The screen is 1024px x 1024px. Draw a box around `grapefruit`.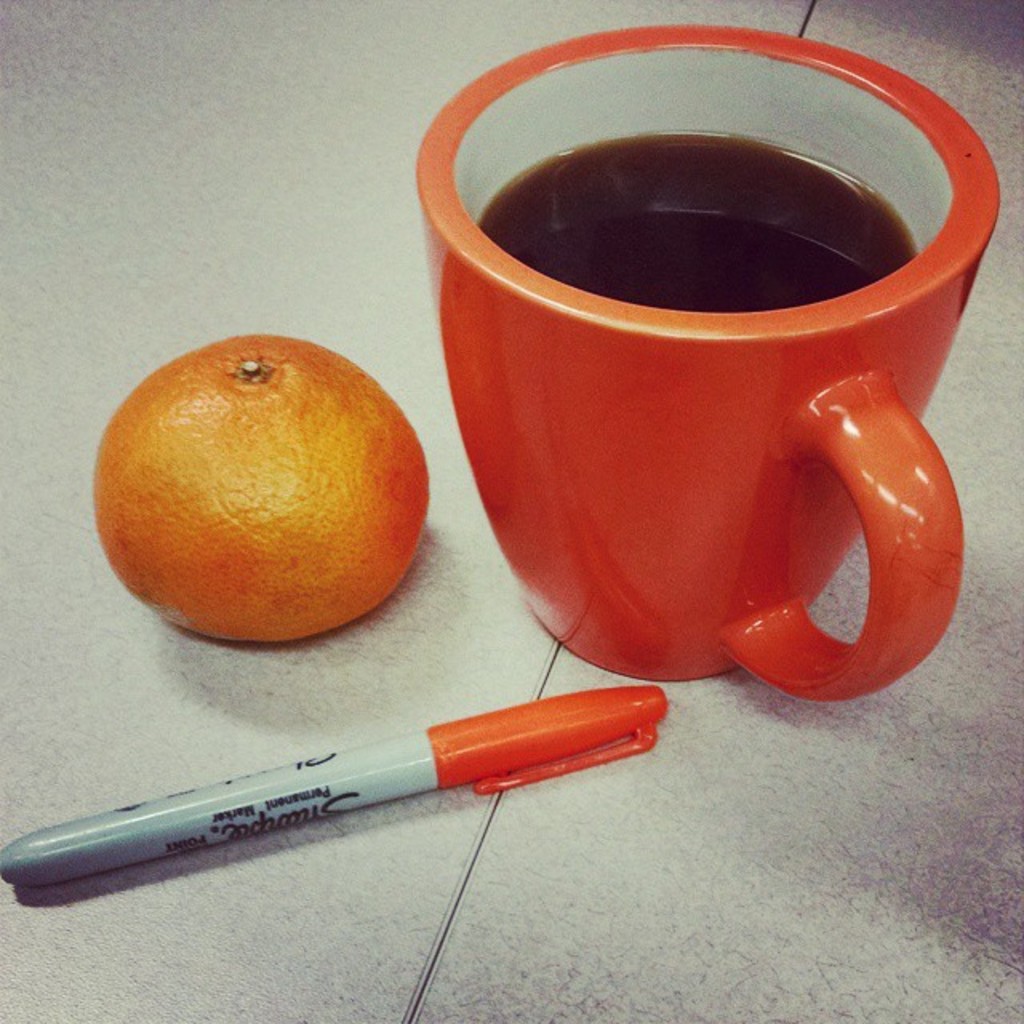
BBox(85, 350, 432, 656).
